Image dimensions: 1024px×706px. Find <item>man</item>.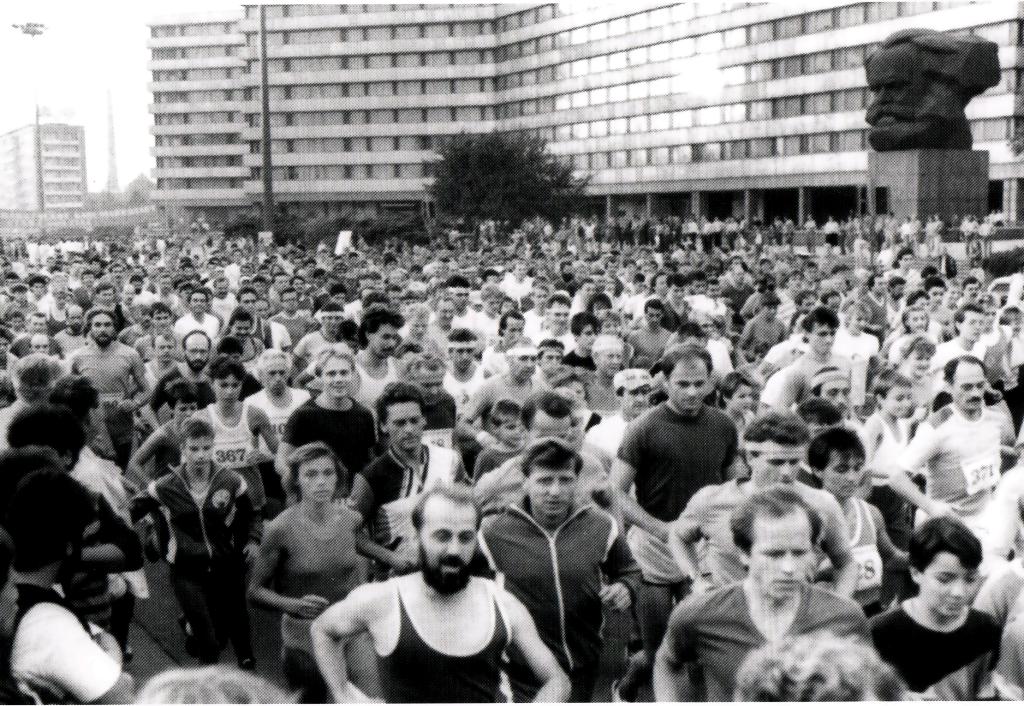
[x1=132, y1=272, x2=154, y2=306].
